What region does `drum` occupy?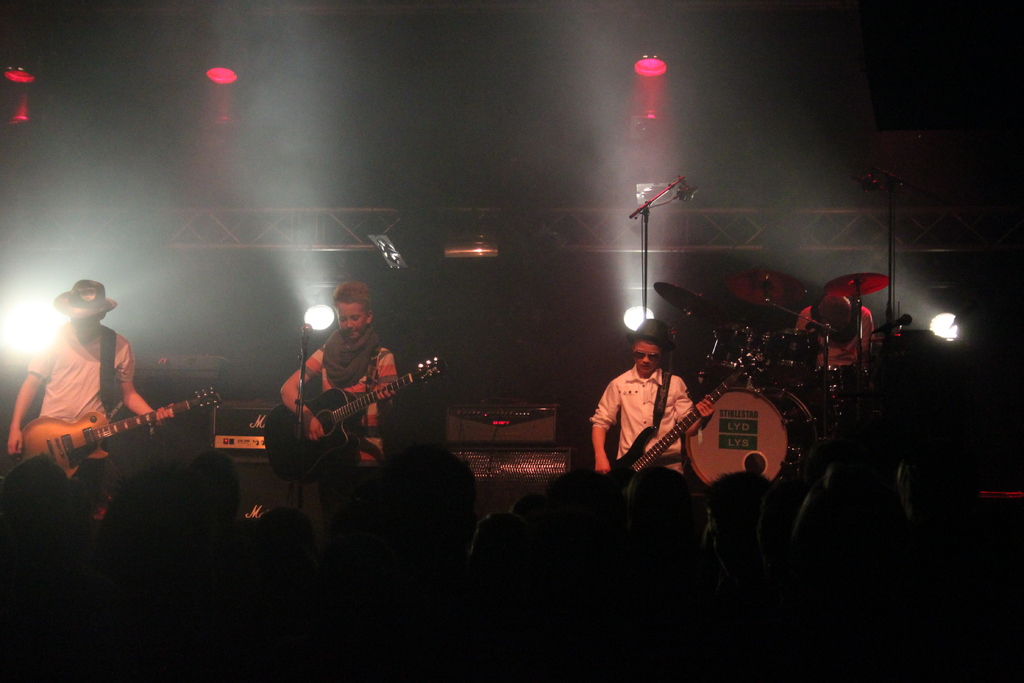
box(681, 381, 812, 479).
